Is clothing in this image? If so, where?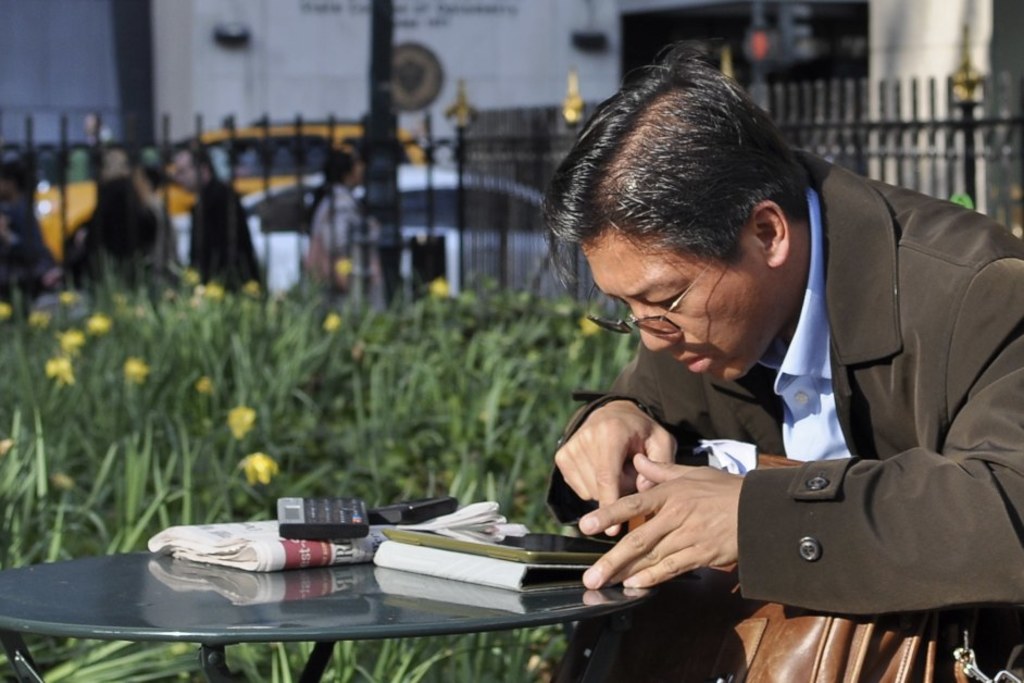
Yes, at (x1=305, y1=184, x2=383, y2=295).
